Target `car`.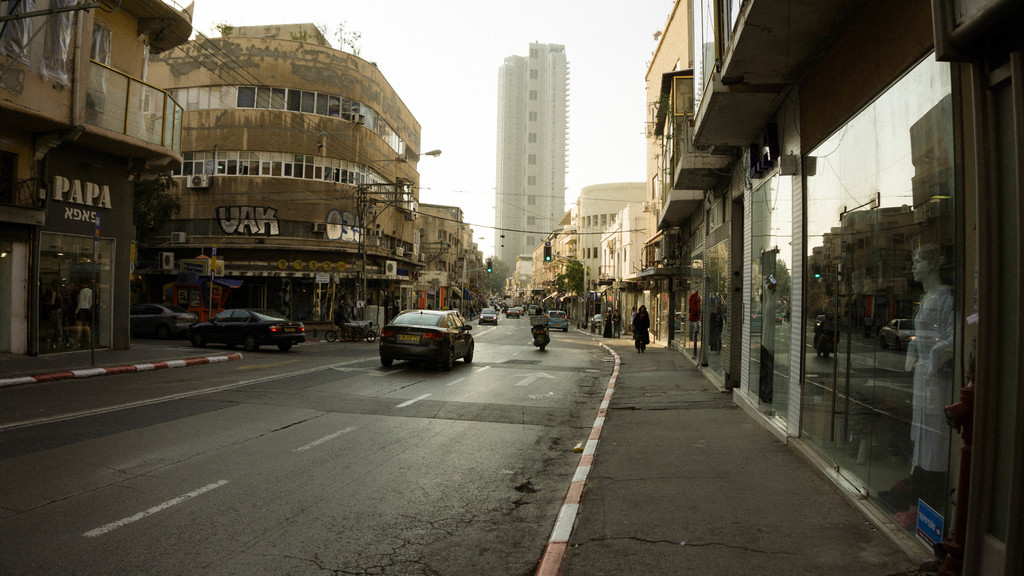
Target region: pyautogui.locateOnScreen(378, 307, 475, 368).
